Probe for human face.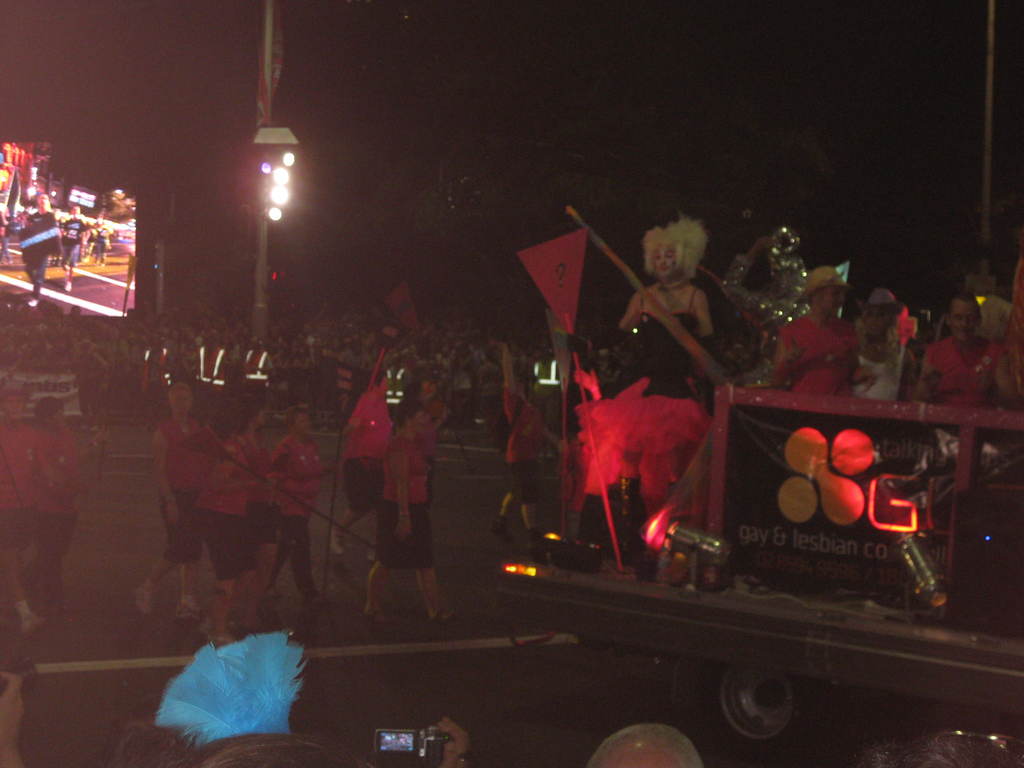
Probe result: [left=172, top=388, right=195, bottom=418].
